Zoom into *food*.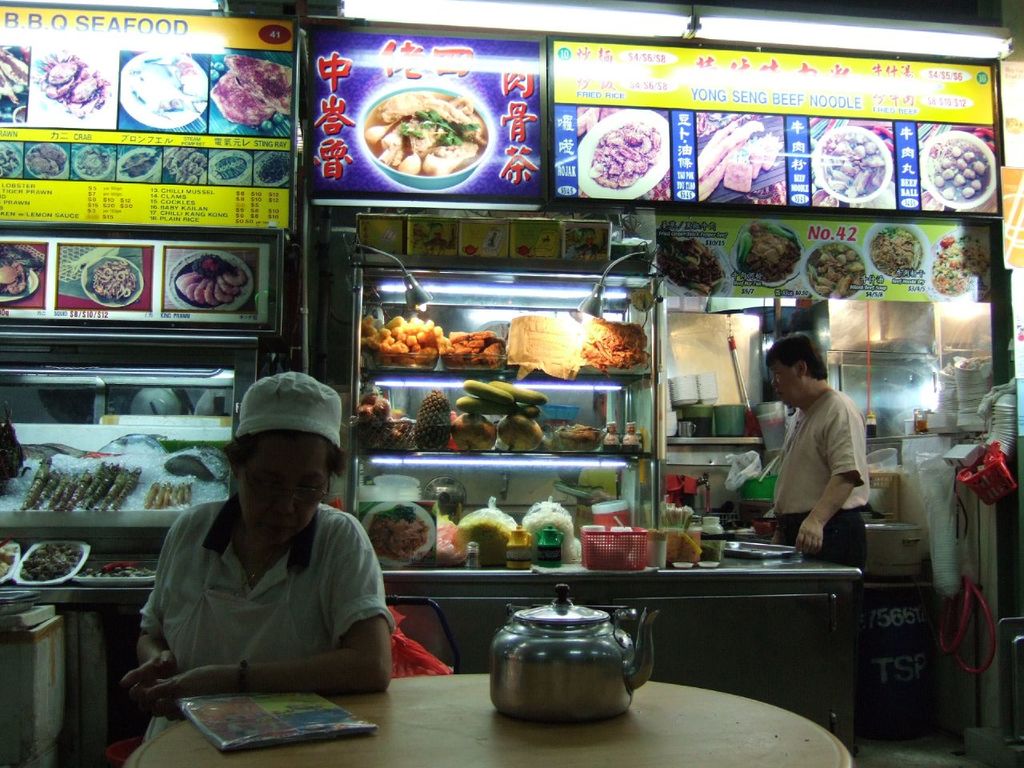
Zoom target: 112 150 158 174.
